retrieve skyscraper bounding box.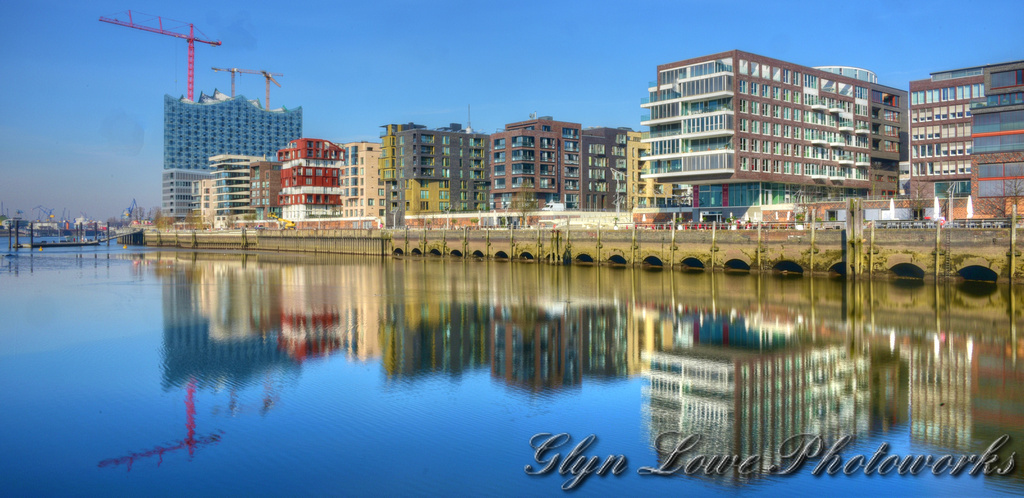
Bounding box: BBox(477, 108, 631, 223).
